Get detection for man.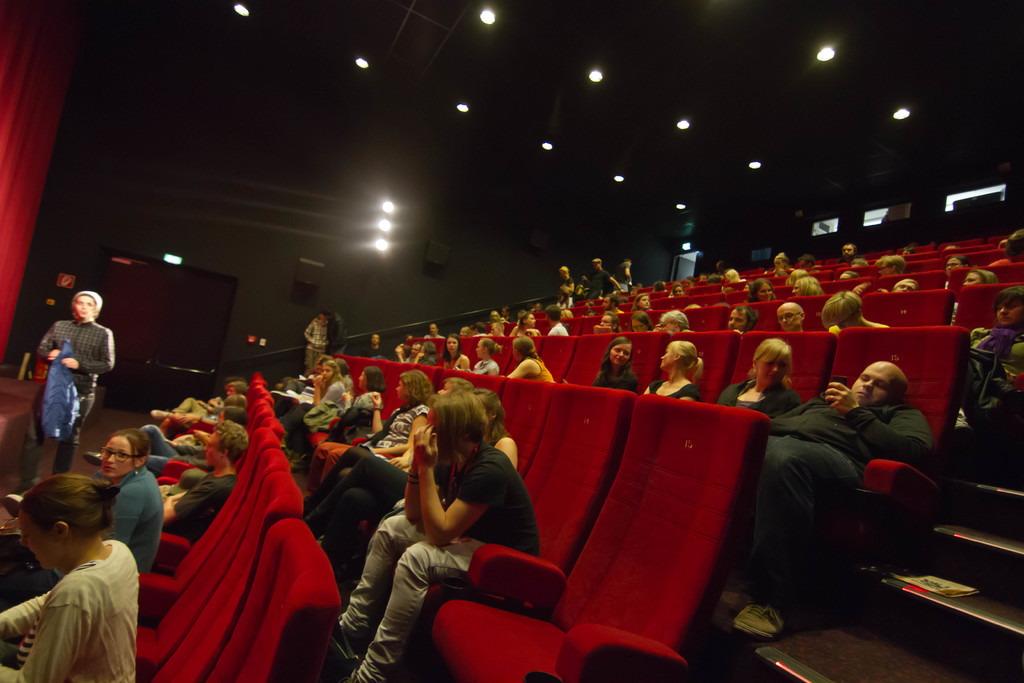
Detection: 714:360:942:646.
